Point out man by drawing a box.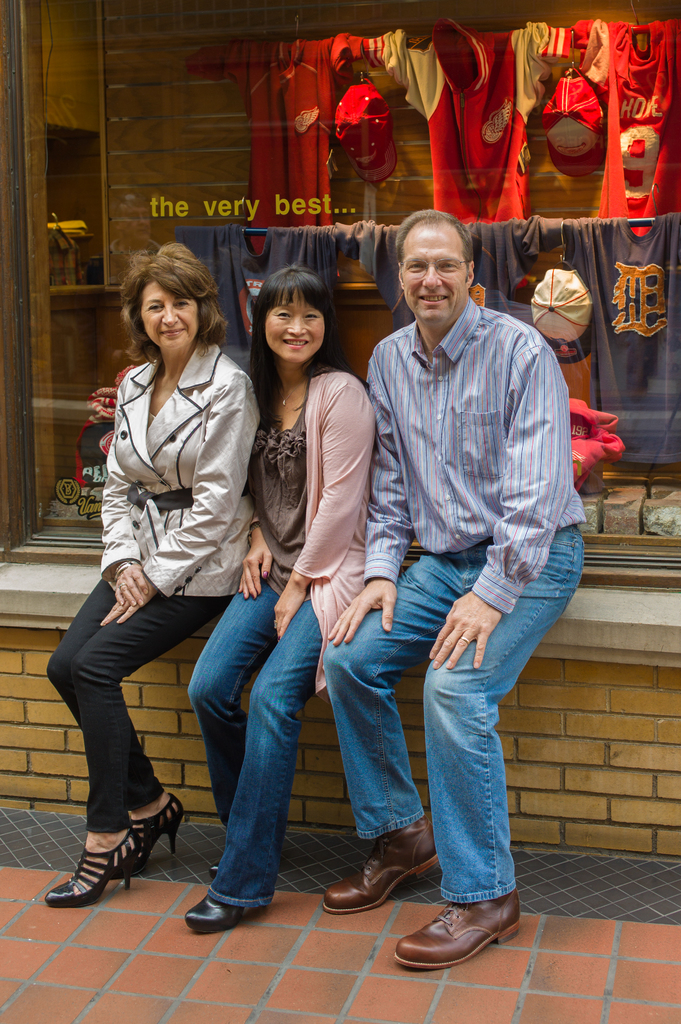
{"x1": 325, "y1": 170, "x2": 594, "y2": 936}.
